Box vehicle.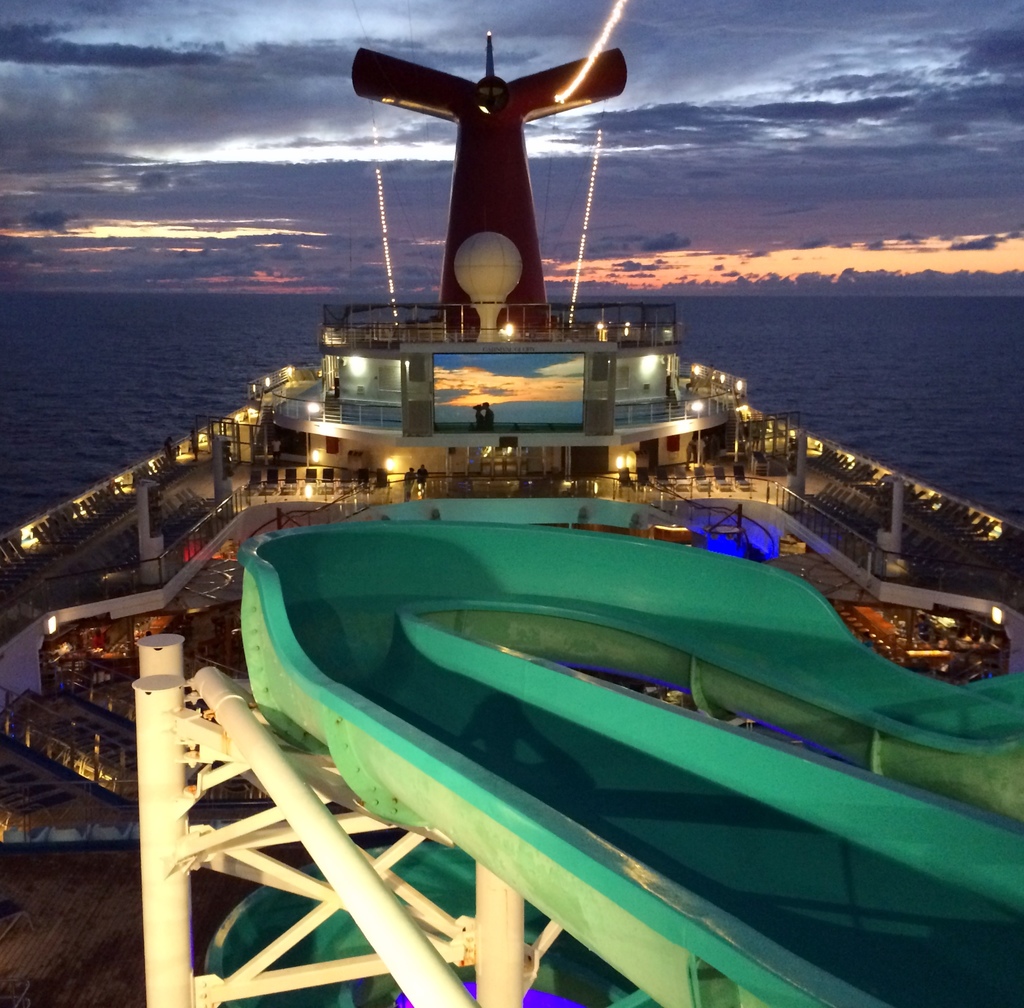
{"left": 0, "top": 31, "right": 1023, "bottom": 1007}.
